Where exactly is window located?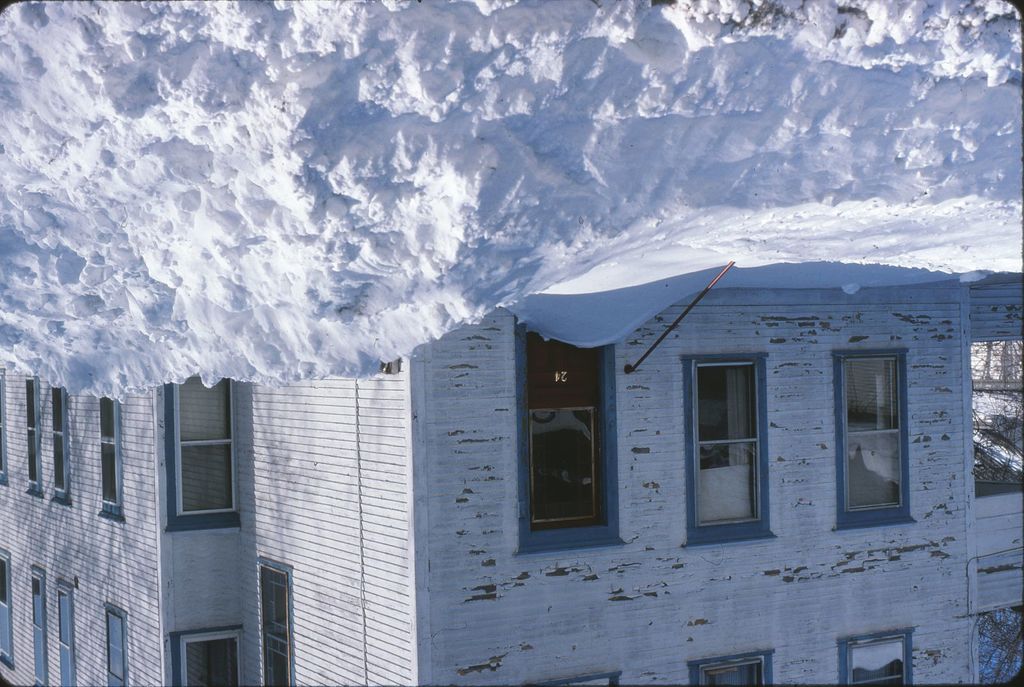
Its bounding box is left=657, top=648, right=767, bottom=686.
